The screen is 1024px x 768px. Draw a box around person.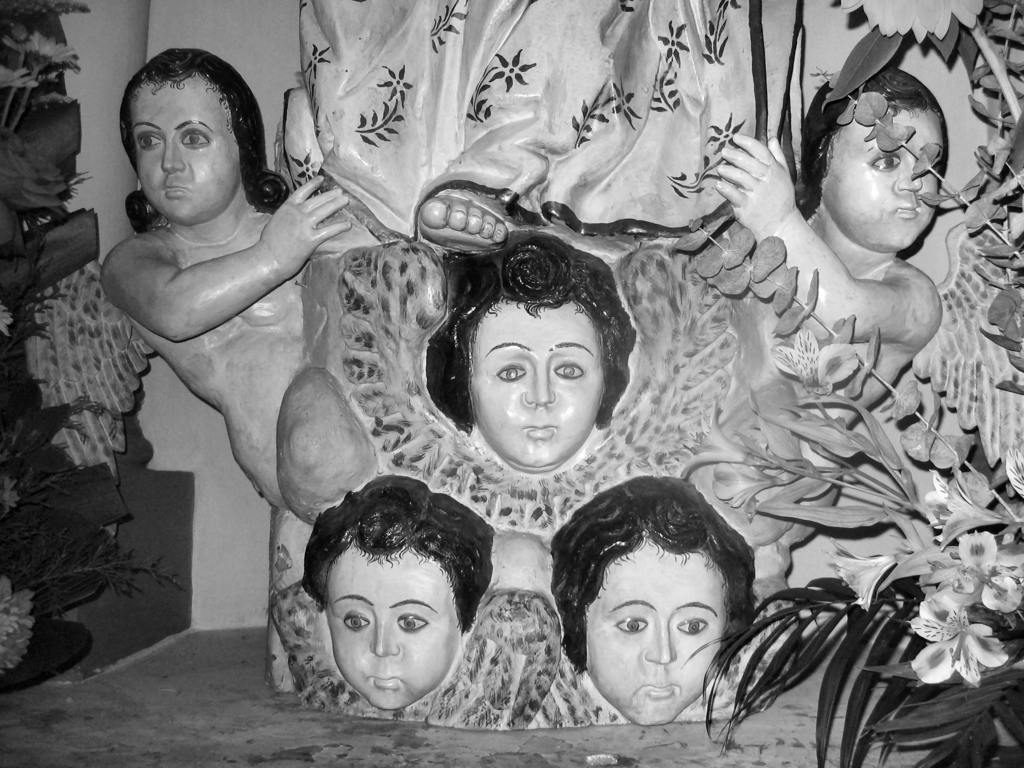
711, 70, 950, 544.
